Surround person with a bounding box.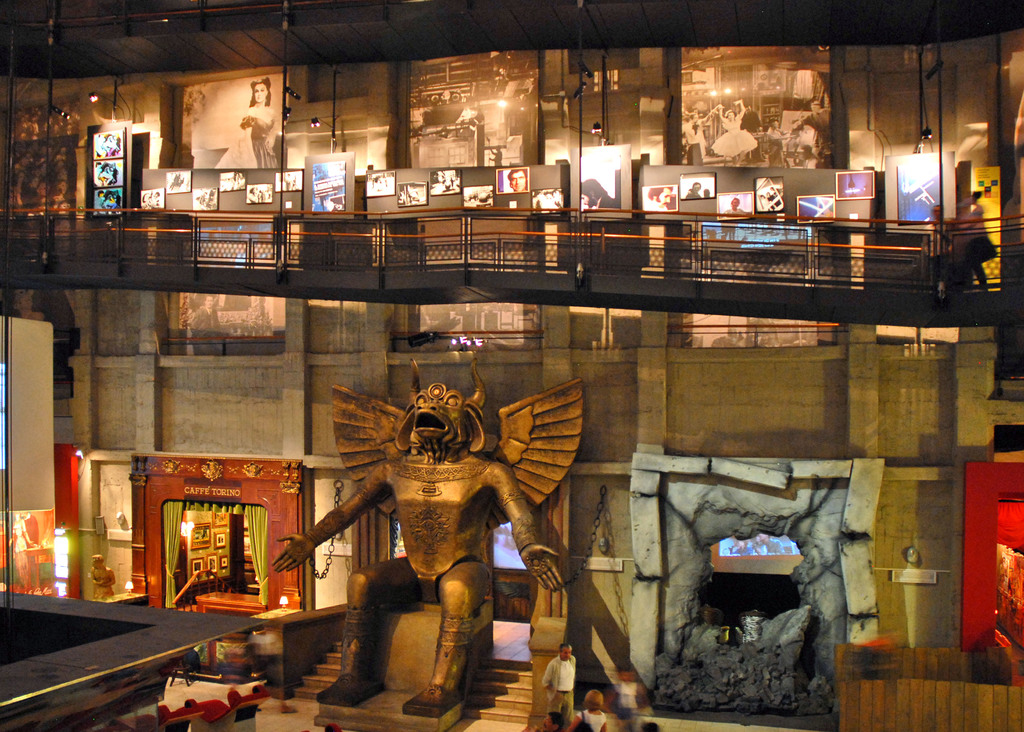
{"left": 953, "top": 190, "right": 989, "bottom": 290}.
